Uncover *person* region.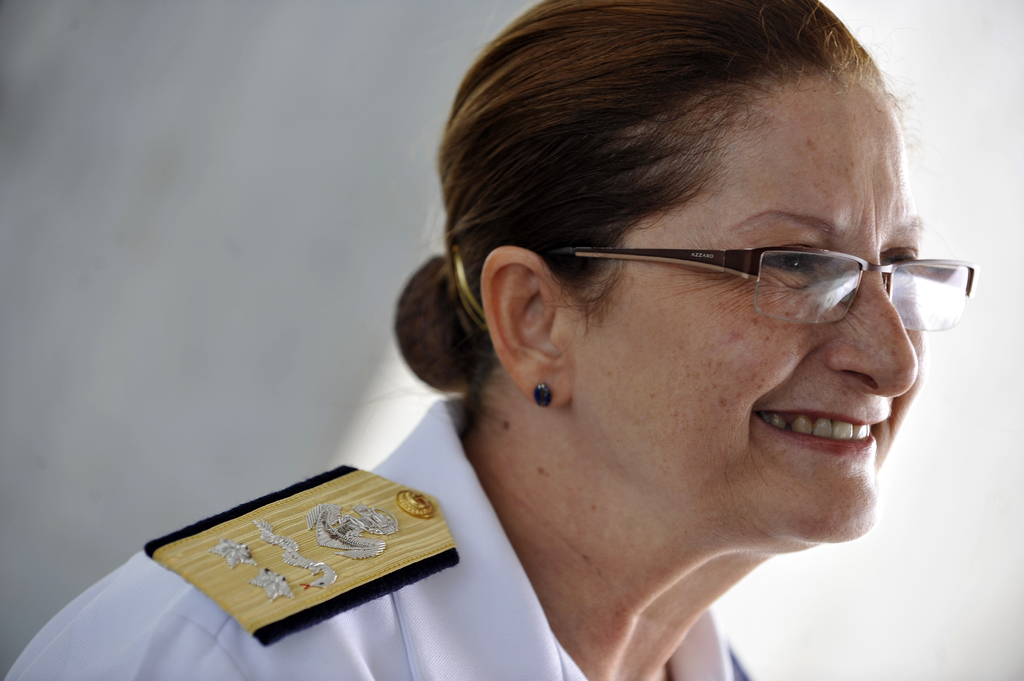
Uncovered: Rect(0, 0, 980, 680).
